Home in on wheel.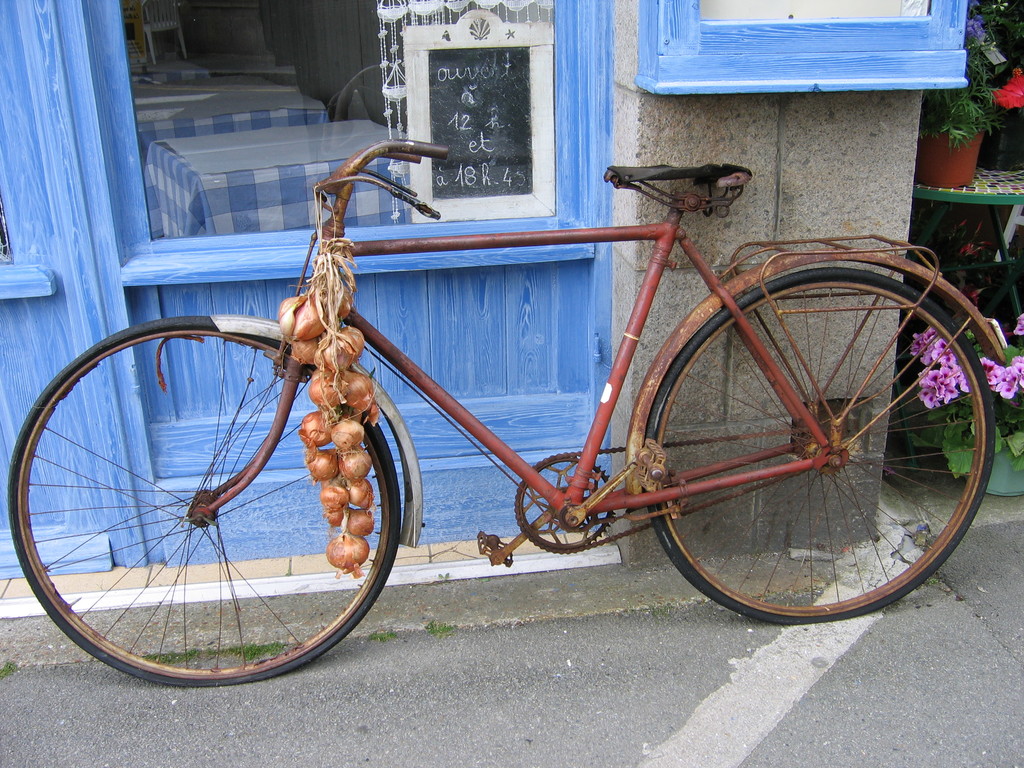
Homed in at crop(643, 246, 994, 626).
